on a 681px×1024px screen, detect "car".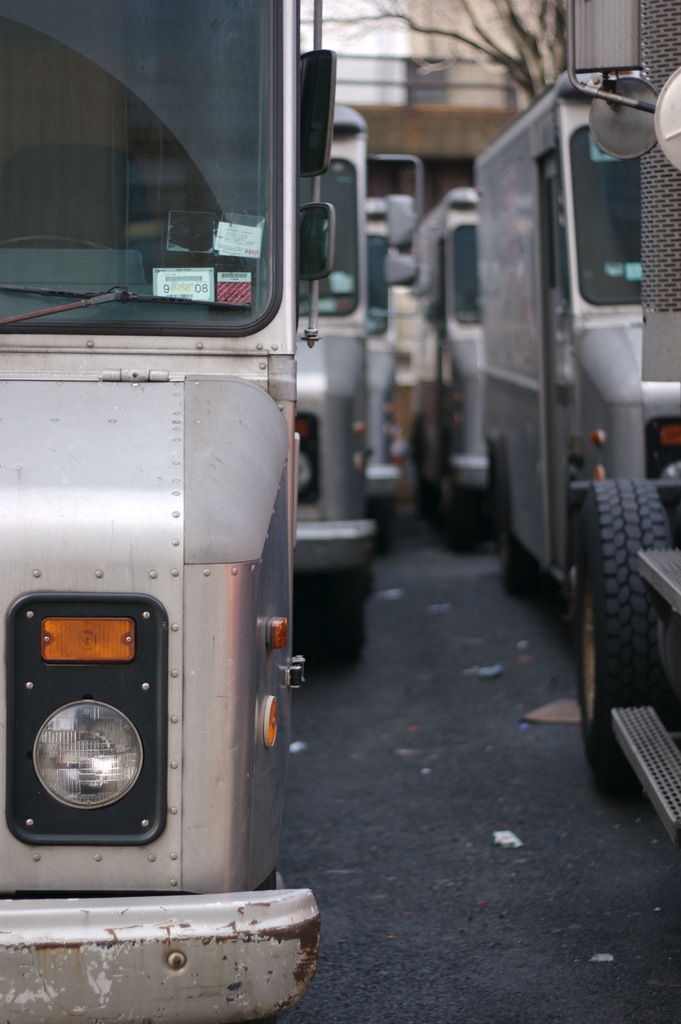
[left=405, top=176, right=488, bottom=545].
